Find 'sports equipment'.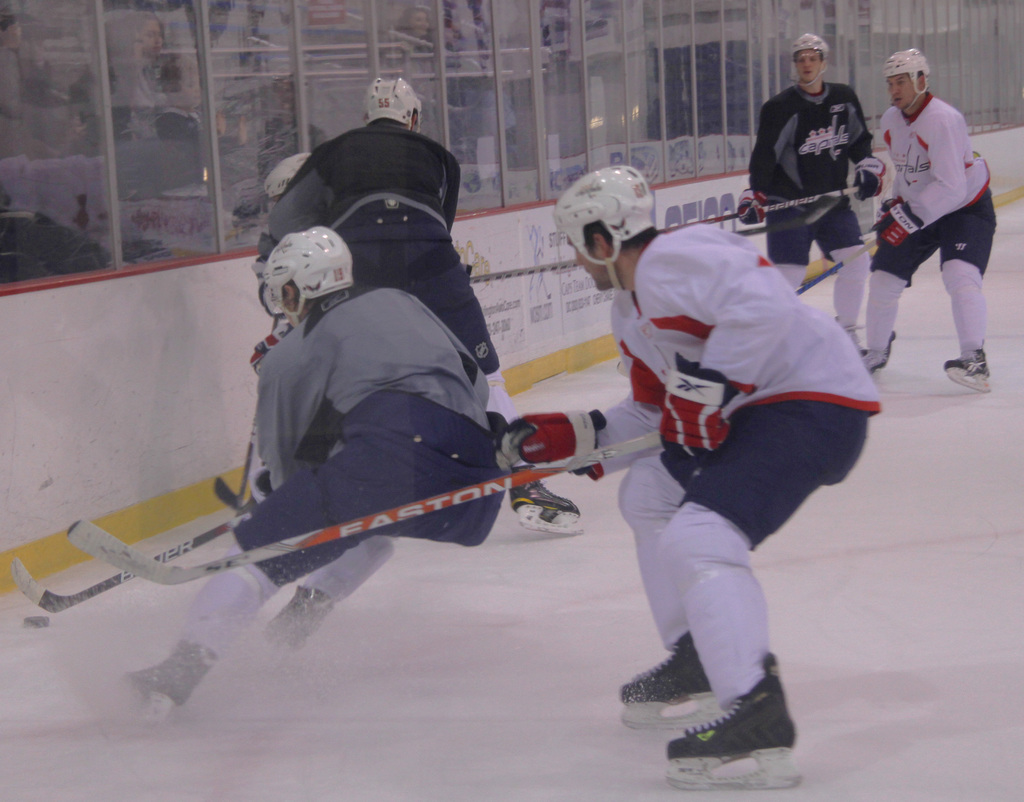
l=67, t=428, r=661, b=588.
